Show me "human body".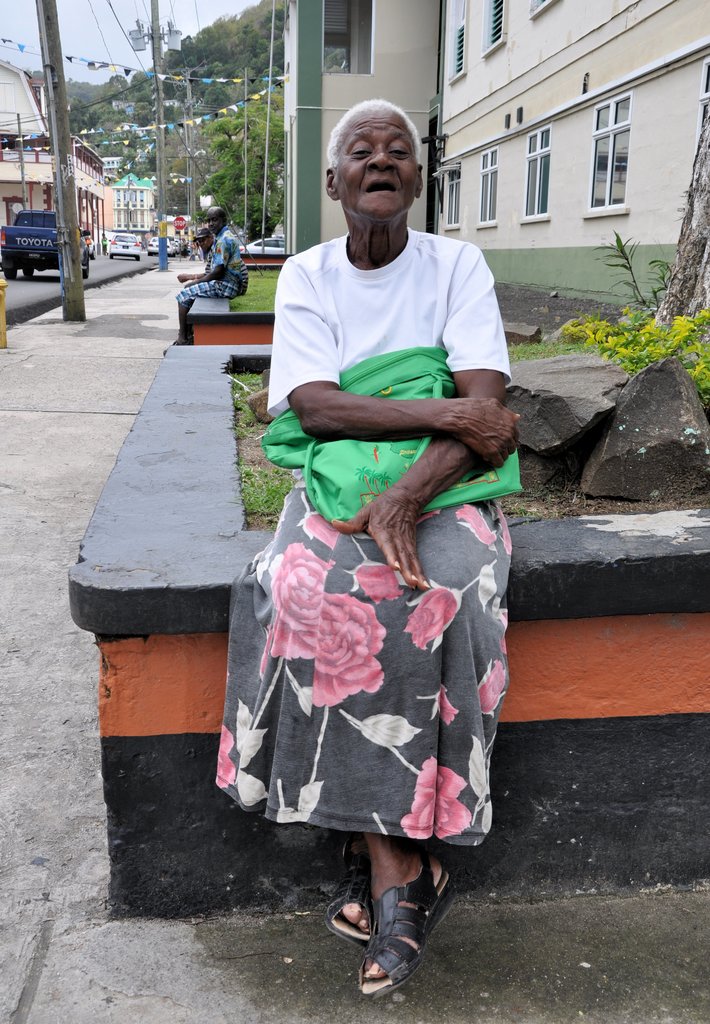
"human body" is here: box(171, 209, 248, 344).
